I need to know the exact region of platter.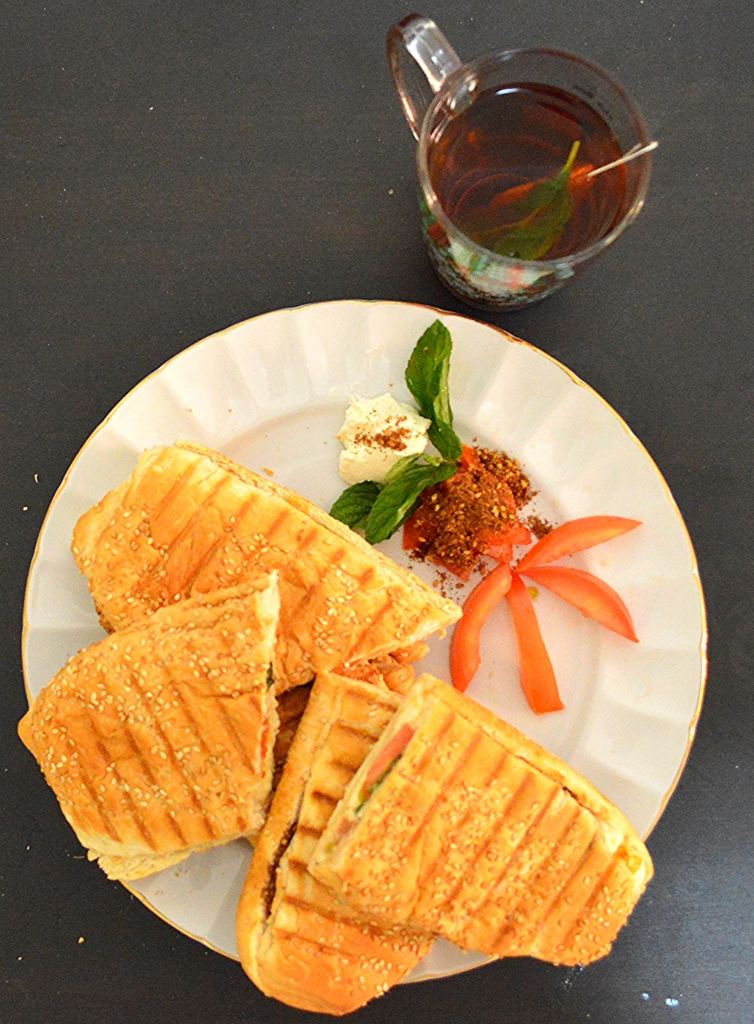
Region: (22,297,704,990).
